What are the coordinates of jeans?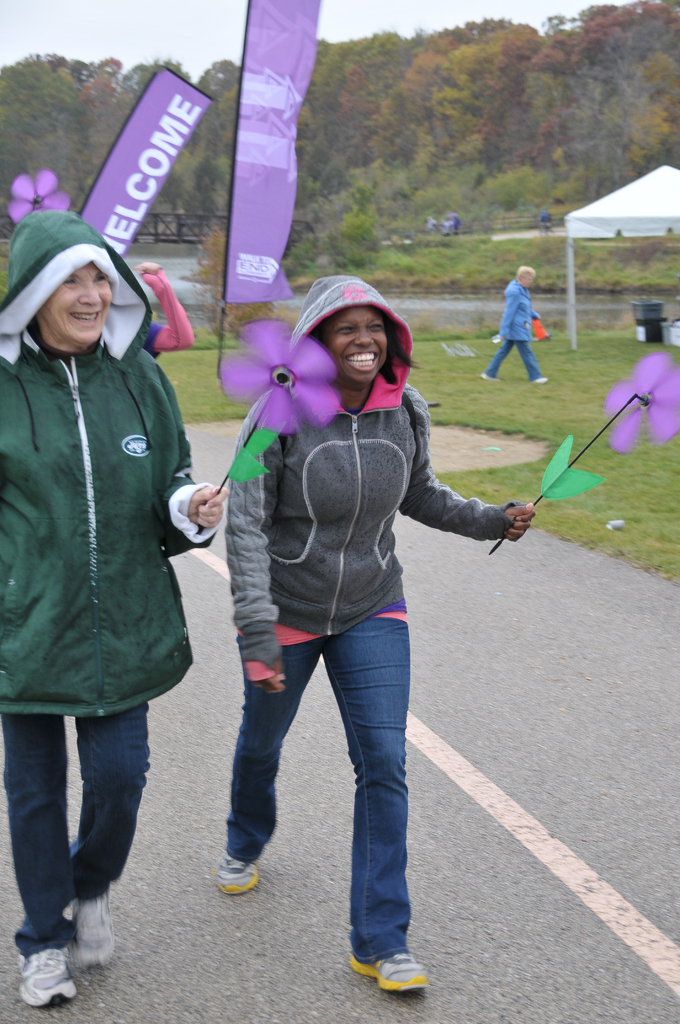
487 342 542 380.
